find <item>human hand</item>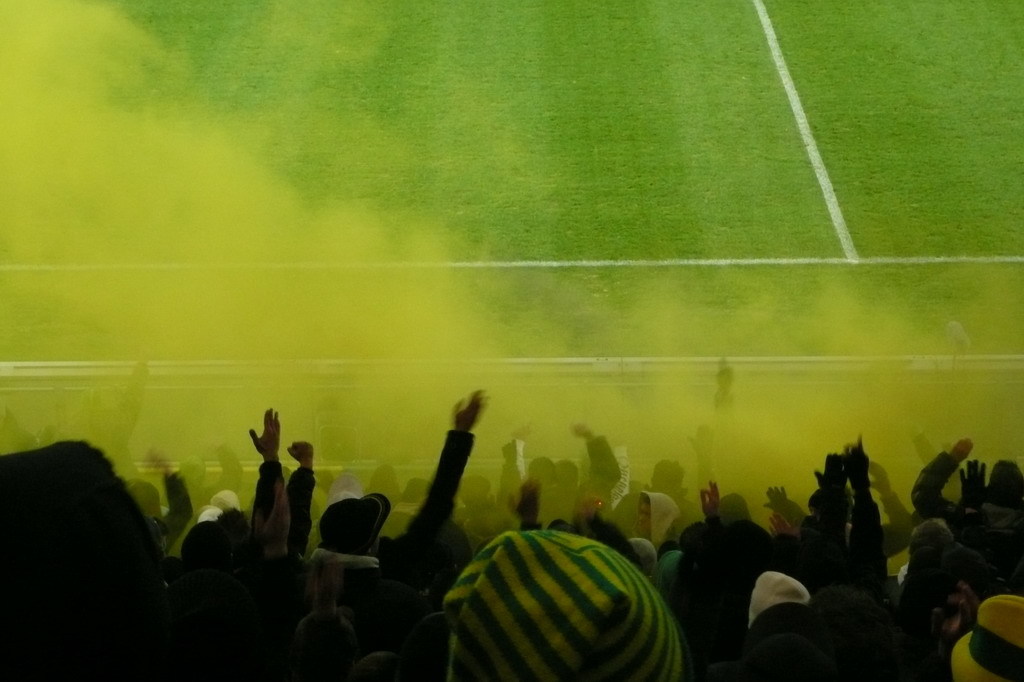
[x1=283, y1=437, x2=321, y2=463]
